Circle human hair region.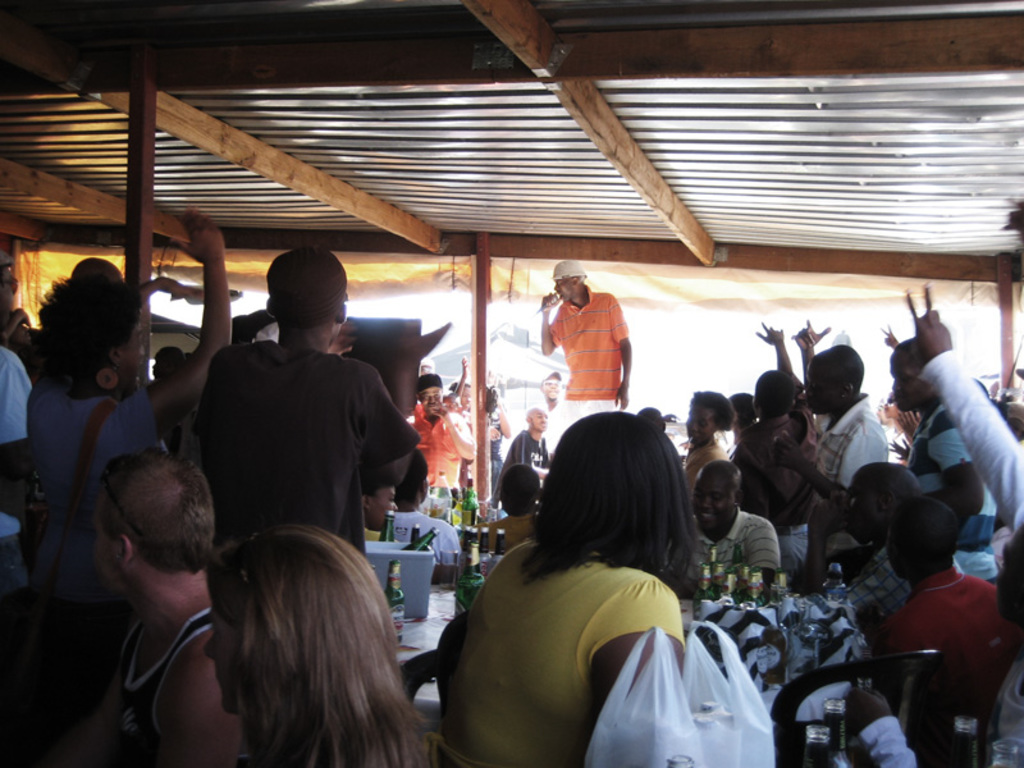
Region: l=138, t=517, r=408, b=767.
